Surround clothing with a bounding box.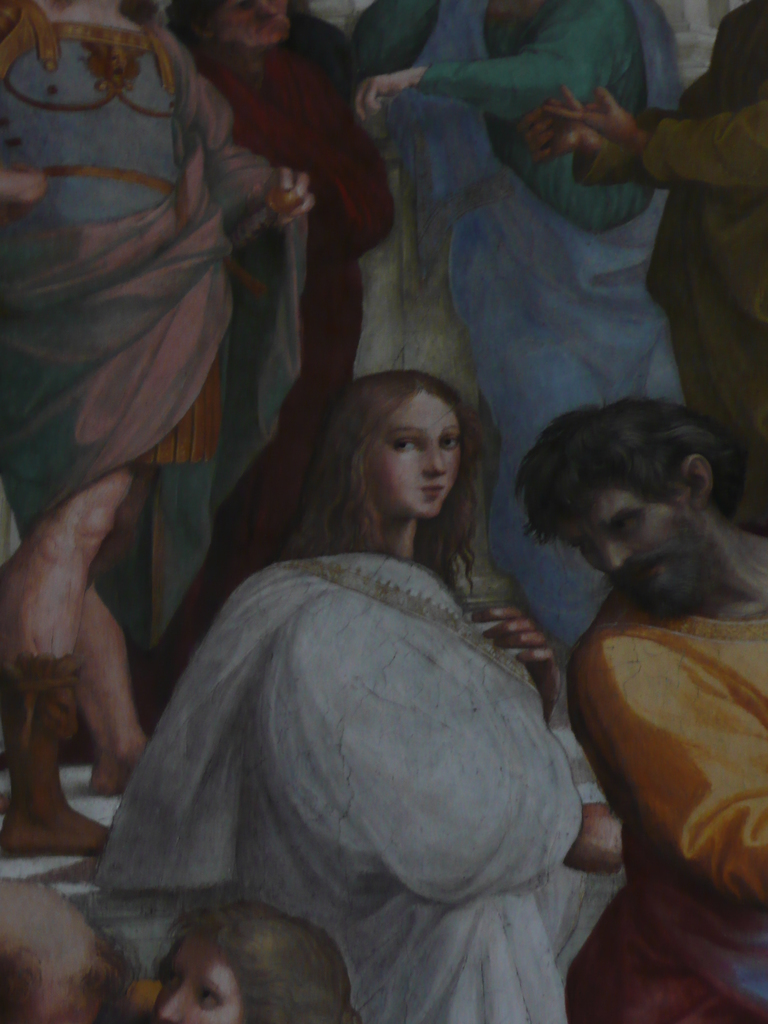
(157, 19, 396, 531).
